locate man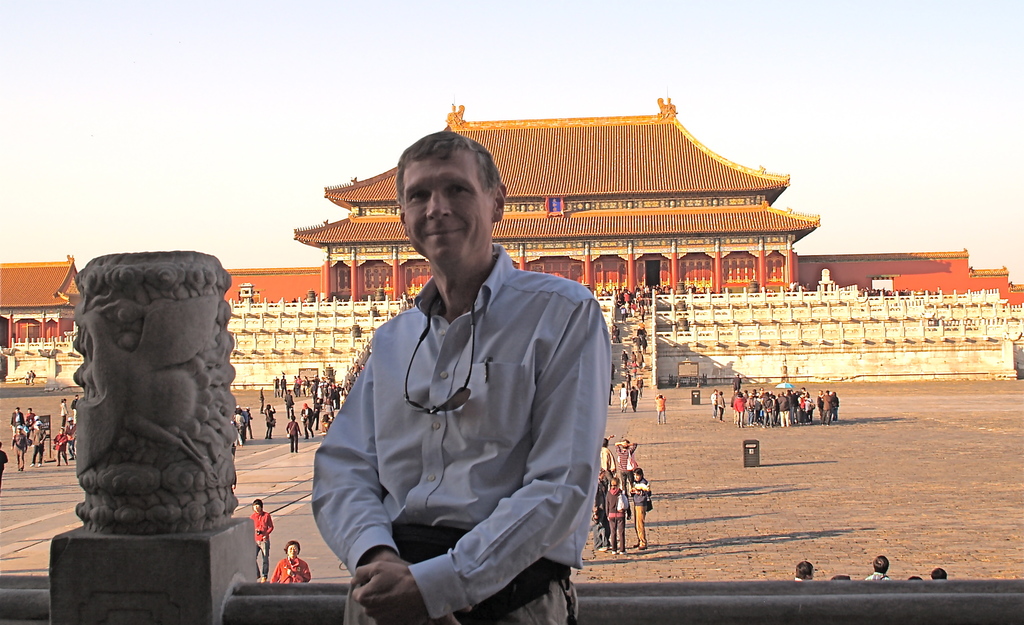
284, 386, 292, 419
